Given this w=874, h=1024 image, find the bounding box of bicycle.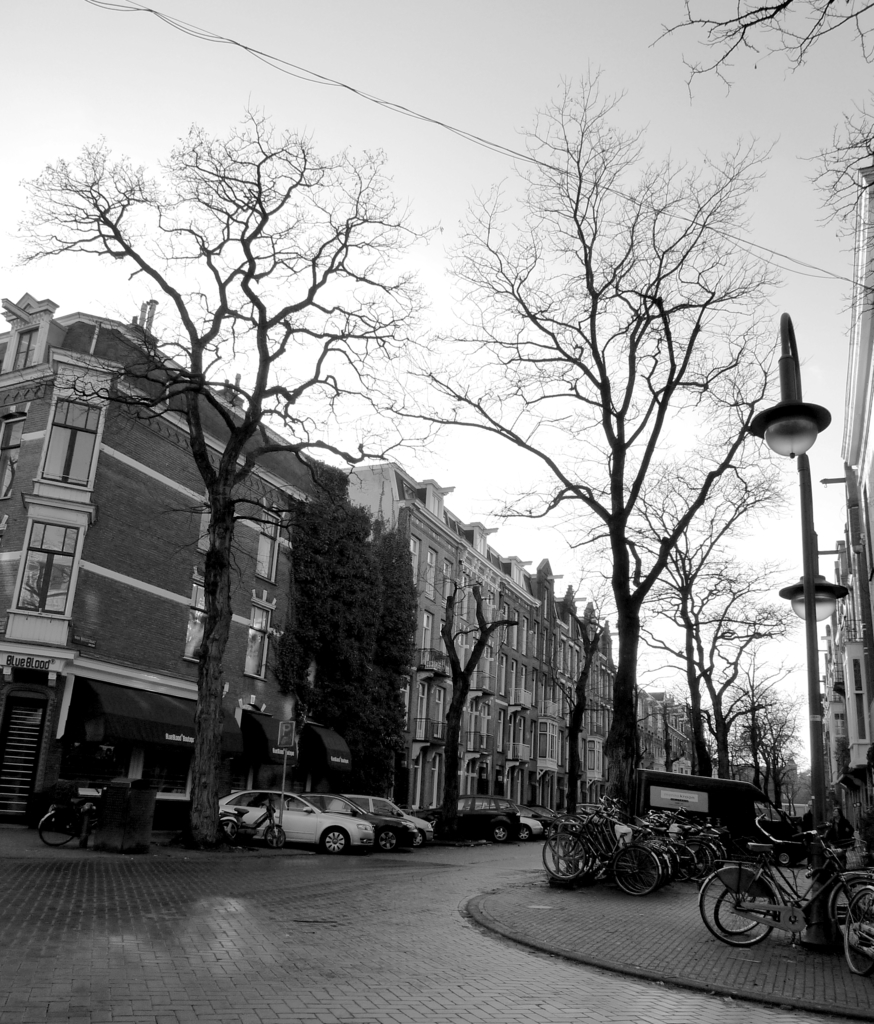
642,813,695,882.
